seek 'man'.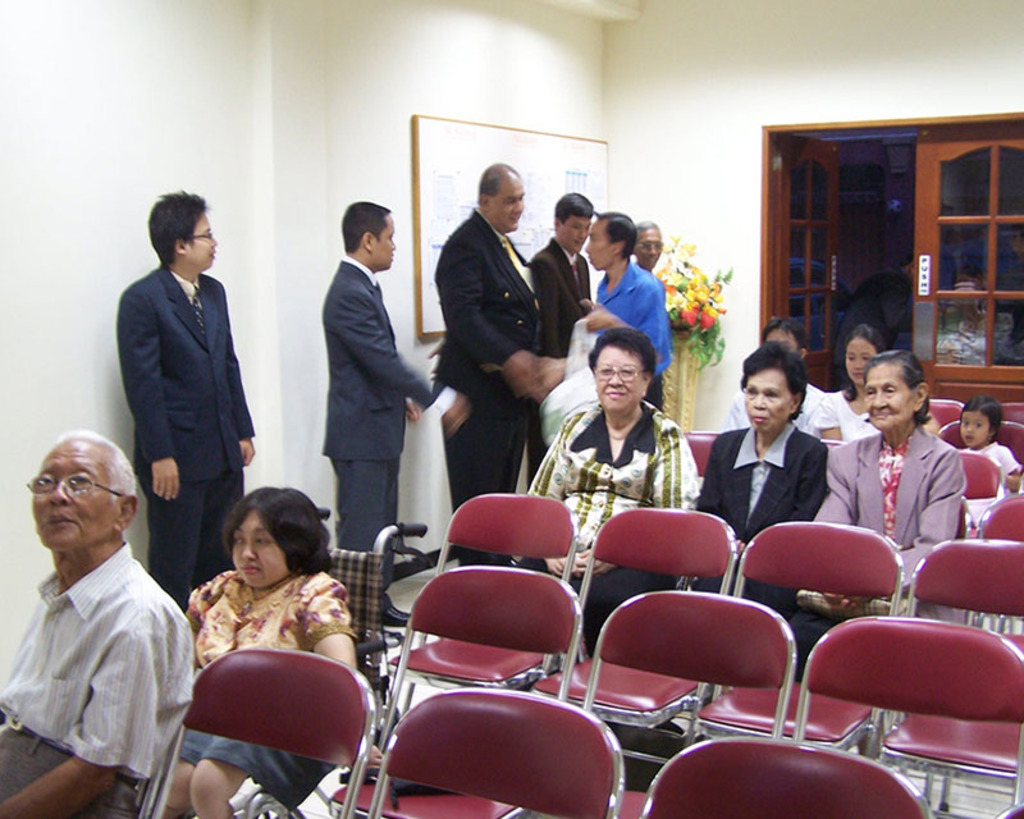
bbox=[708, 312, 842, 444].
